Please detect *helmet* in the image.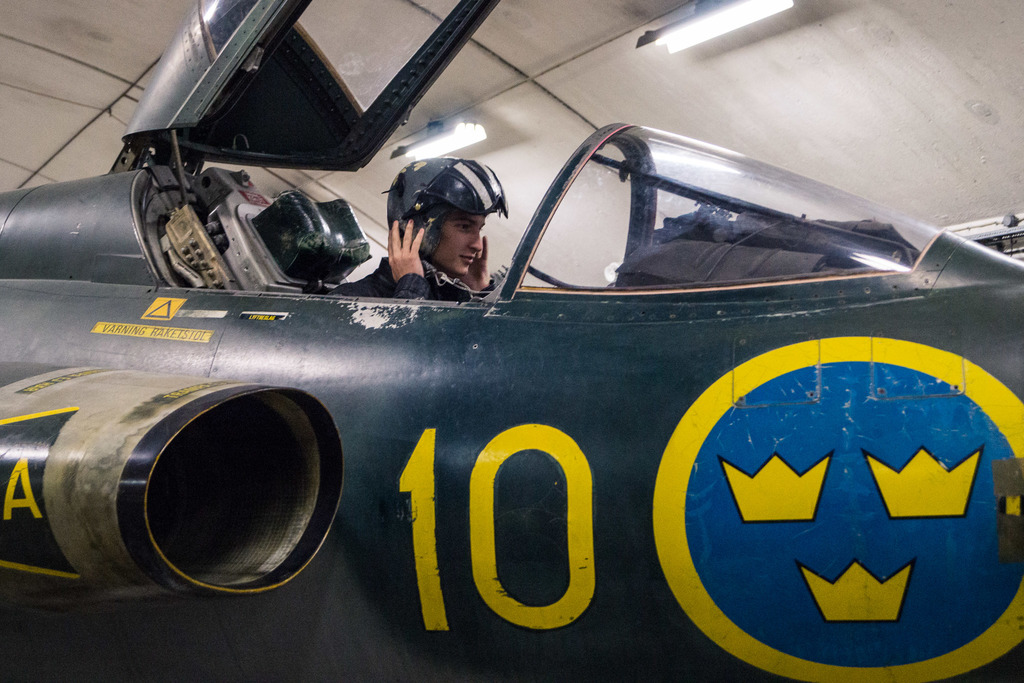
(x1=383, y1=156, x2=510, y2=263).
